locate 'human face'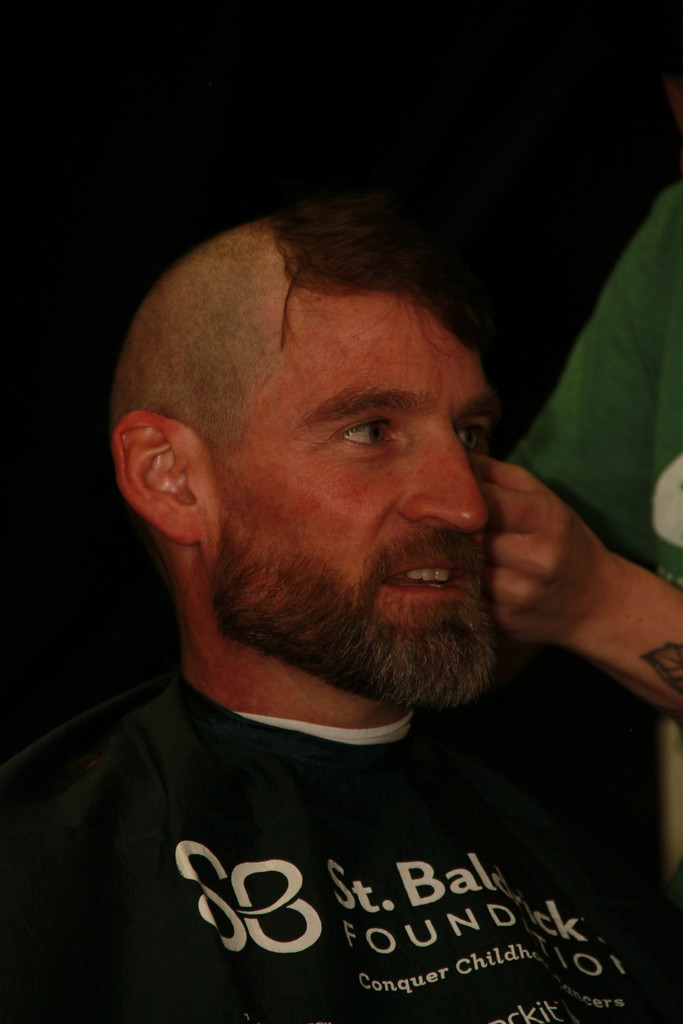
<region>210, 293, 490, 701</region>
